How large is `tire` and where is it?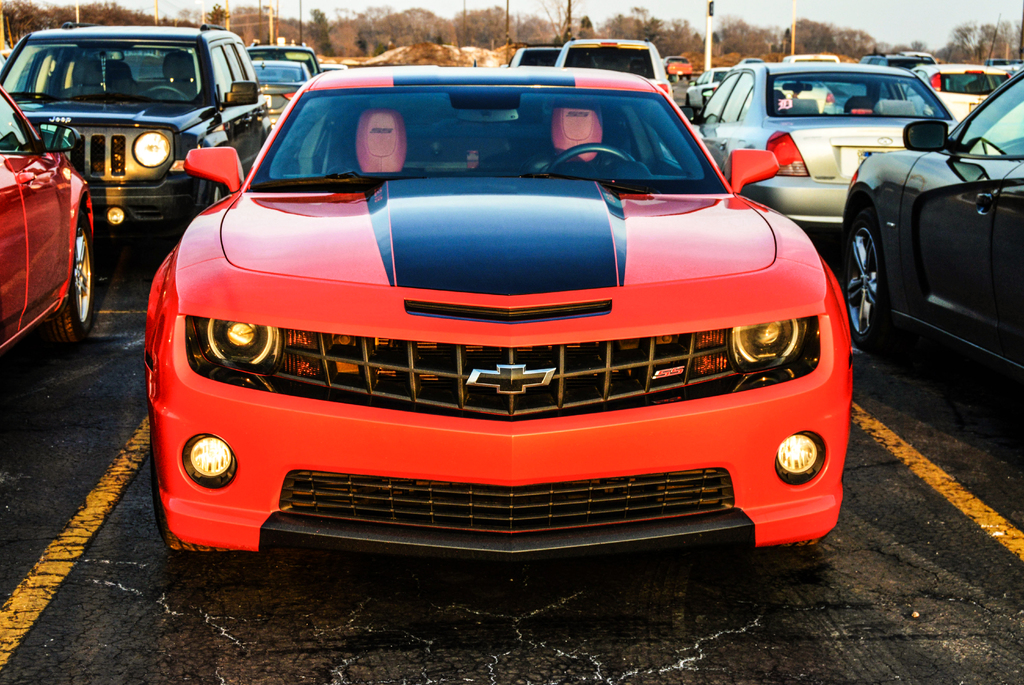
Bounding box: Rect(678, 72, 688, 81).
